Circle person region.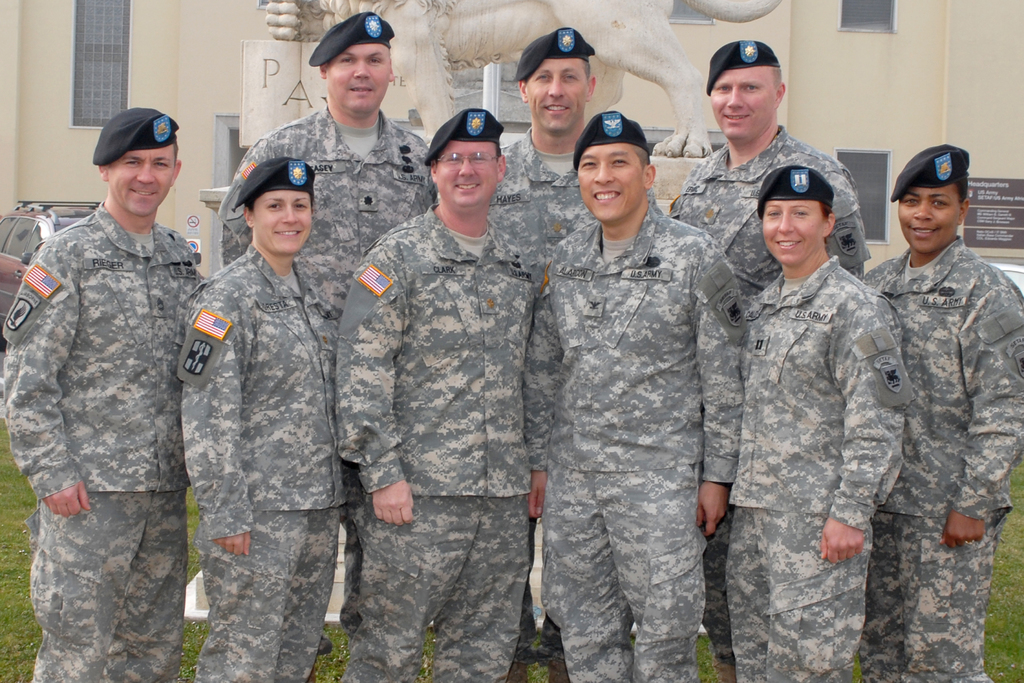
Region: <region>176, 158, 351, 682</region>.
